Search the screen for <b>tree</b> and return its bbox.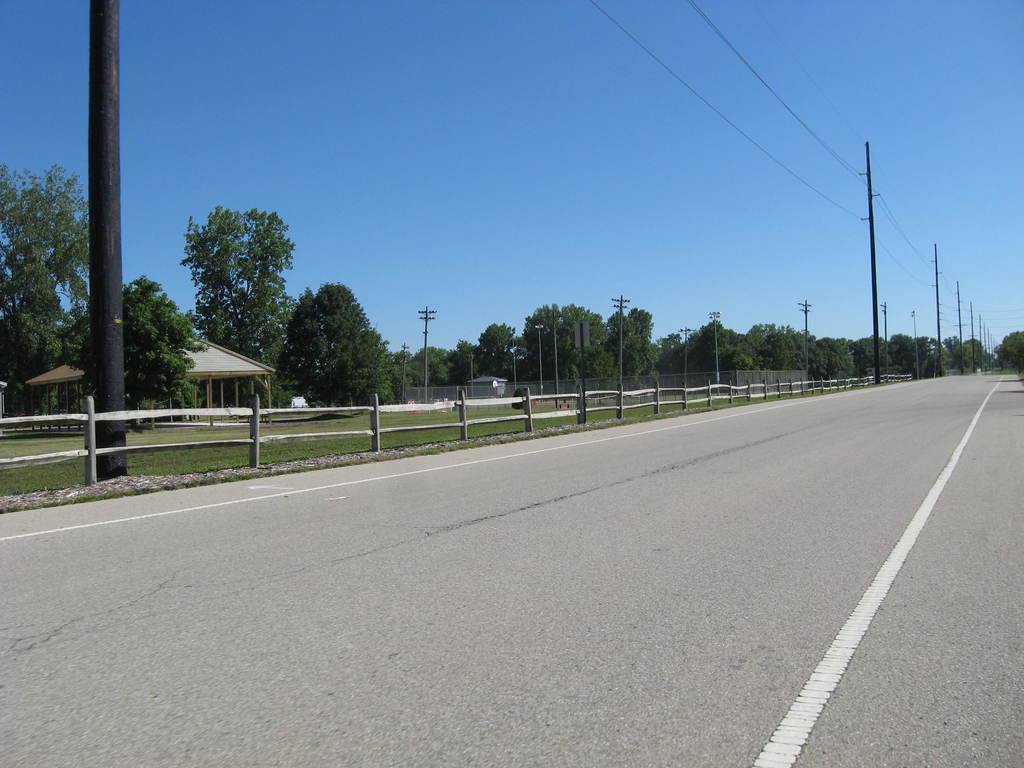
Found: box=[0, 157, 93, 420].
